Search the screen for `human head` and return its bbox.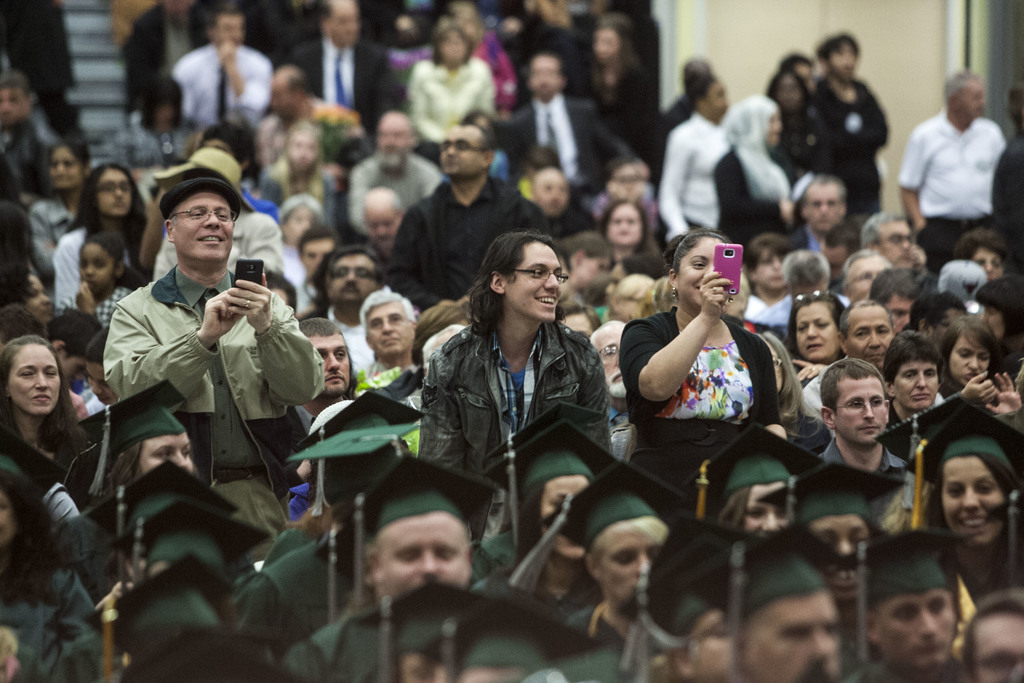
Found: pyautogui.locateOnScreen(584, 319, 632, 400).
